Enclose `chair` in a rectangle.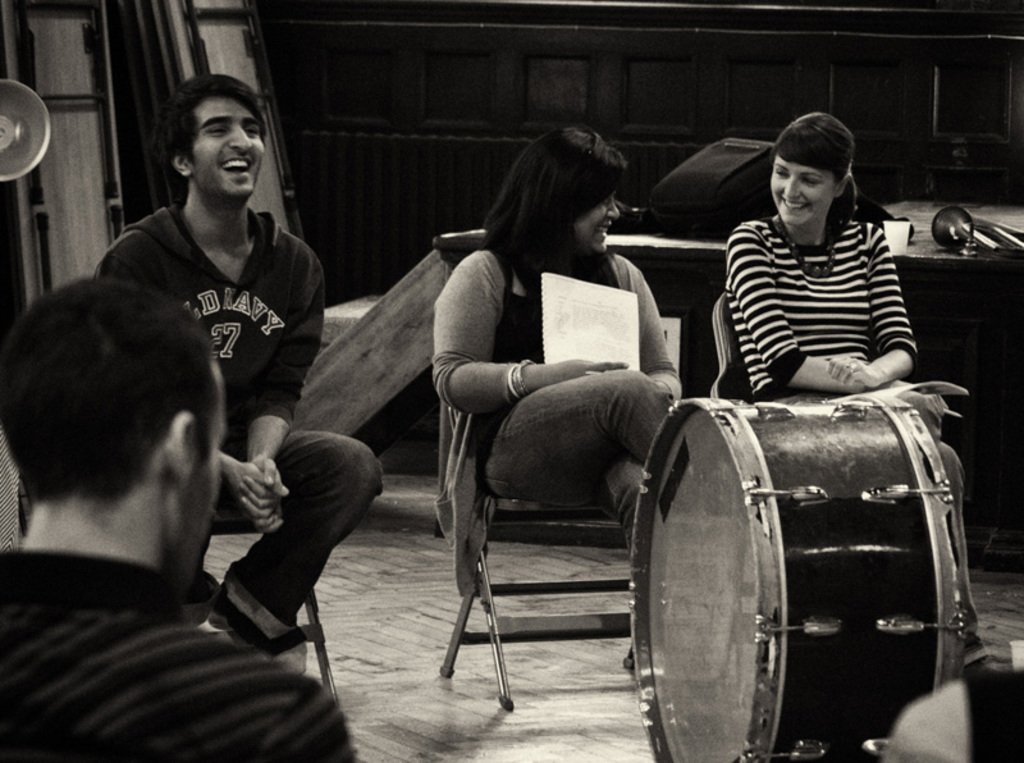
l=709, t=288, r=970, b=625.
